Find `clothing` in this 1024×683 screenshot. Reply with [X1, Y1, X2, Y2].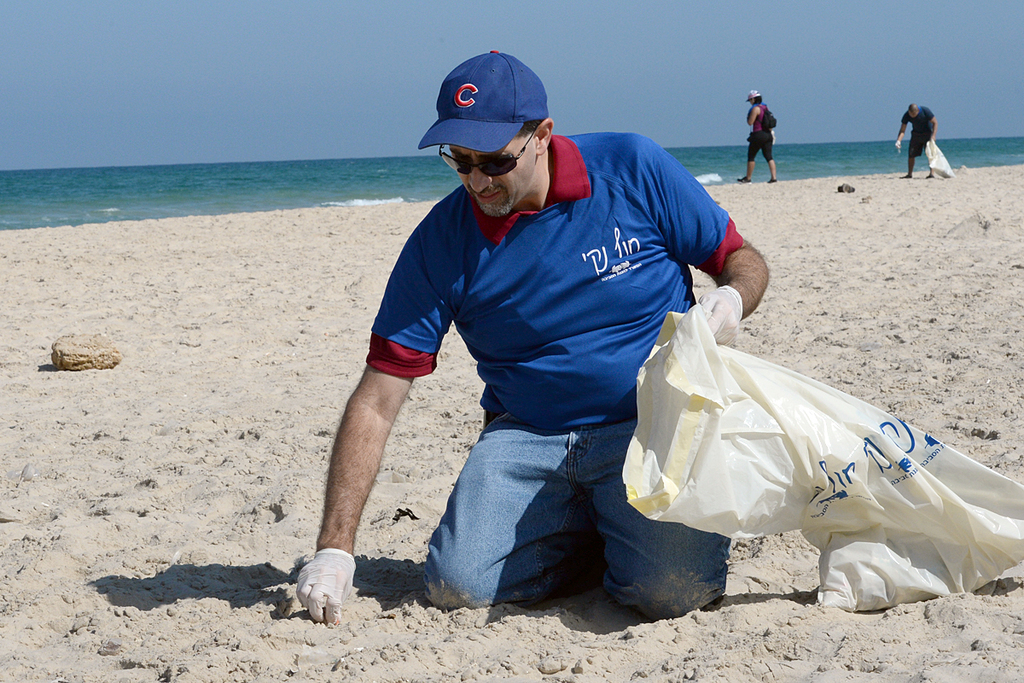
[360, 126, 743, 628].
